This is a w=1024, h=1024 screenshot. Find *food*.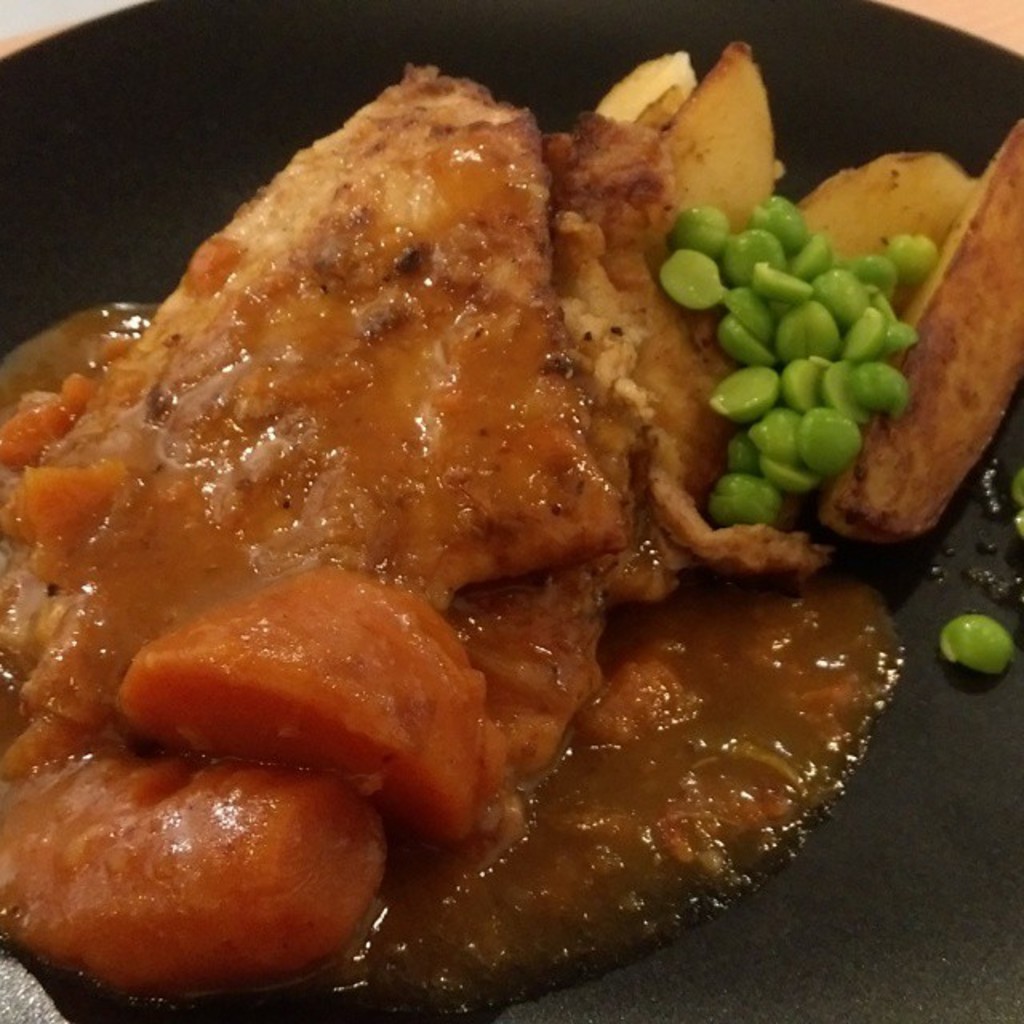
Bounding box: x1=32, y1=757, x2=400, y2=992.
